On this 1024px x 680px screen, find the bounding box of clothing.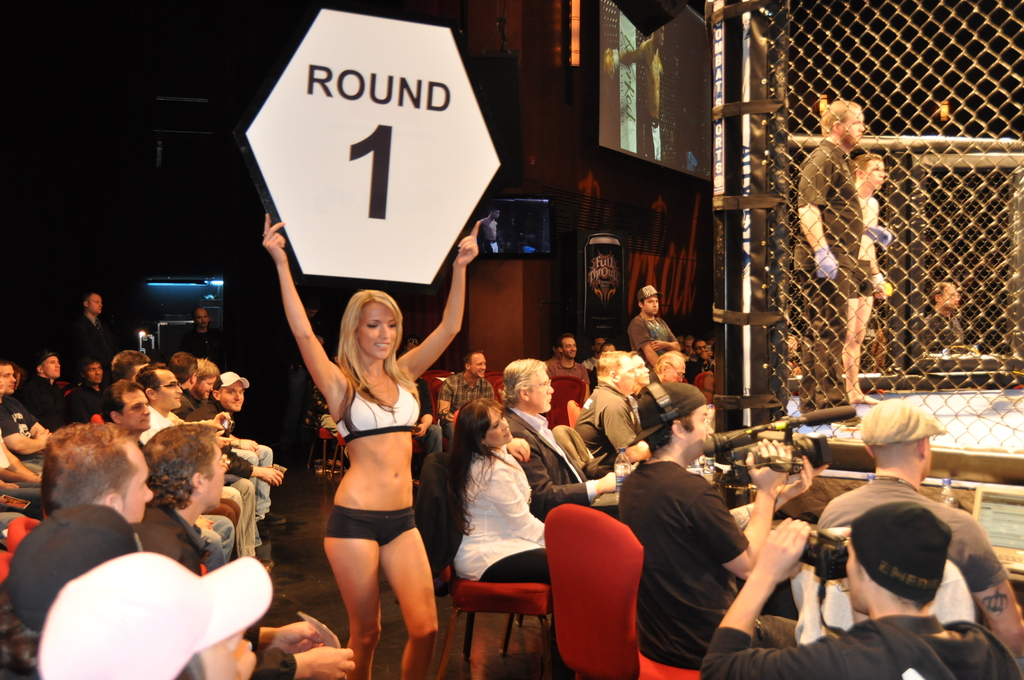
Bounding box: (x1=616, y1=464, x2=746, y2=663).
